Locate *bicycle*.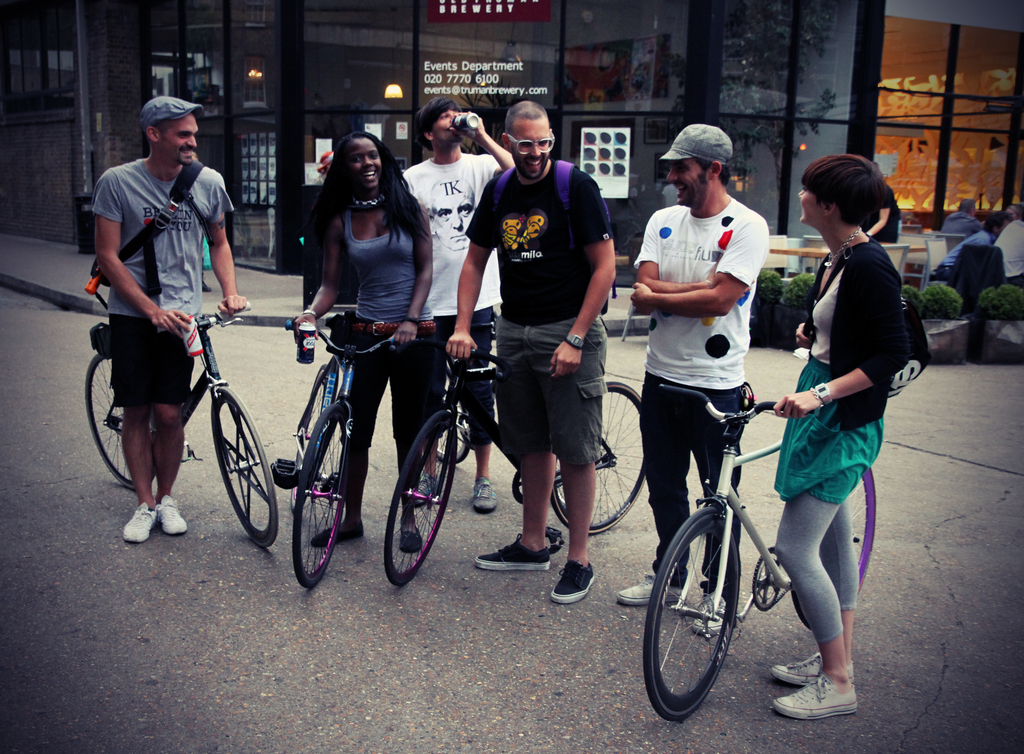
Bounding box: {"x1": 643, "y1": 368, "x2": 870, "y2": 721}.
